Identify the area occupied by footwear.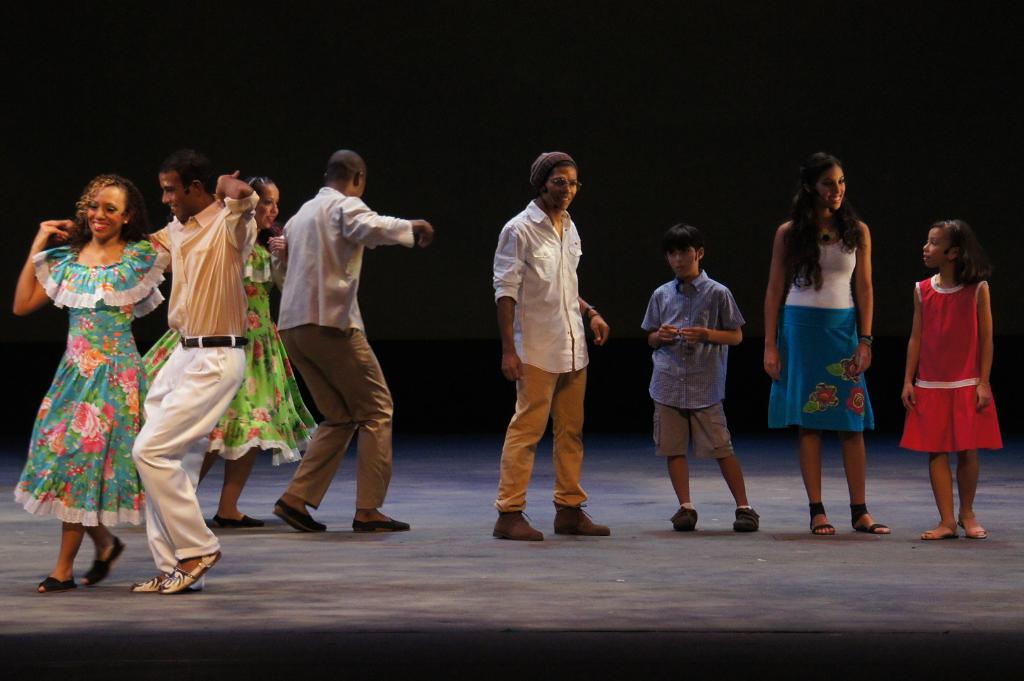
Area: {"left": 270, "top": 498, "right": 328, "bottom": 534}.
